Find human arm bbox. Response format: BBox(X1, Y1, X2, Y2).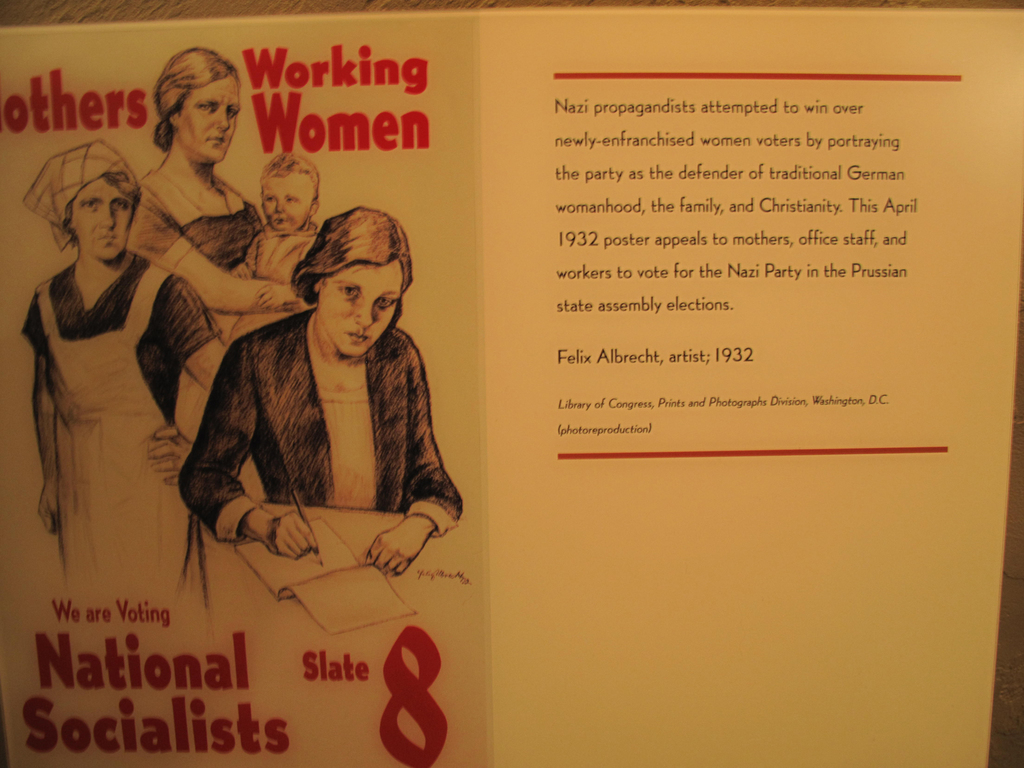
BBox(227, 237, 256, 281).
